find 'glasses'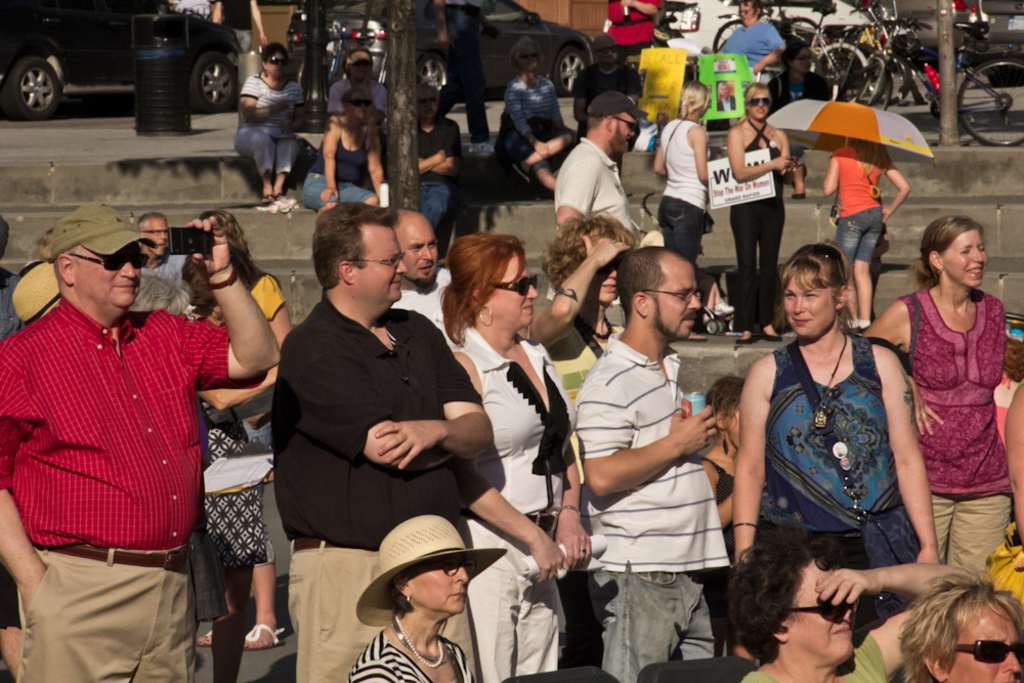
BBox(343, 251, 406, 264)
